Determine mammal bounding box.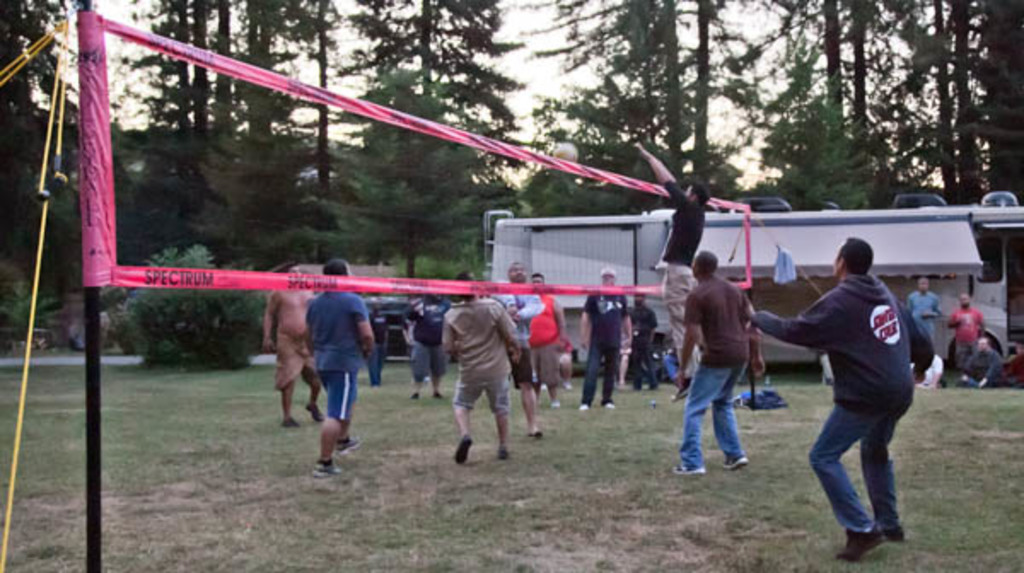
Determined: bbox=[490, 263, 543, 418].
